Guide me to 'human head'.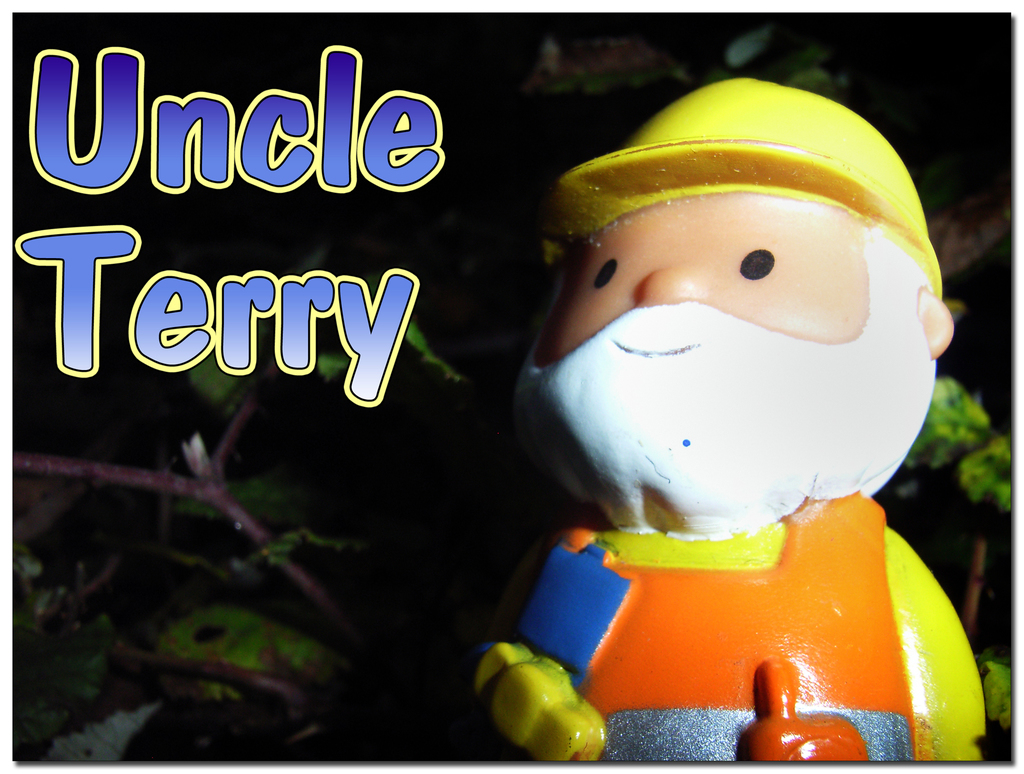
Guidance: (522, 79, 970, 555).
